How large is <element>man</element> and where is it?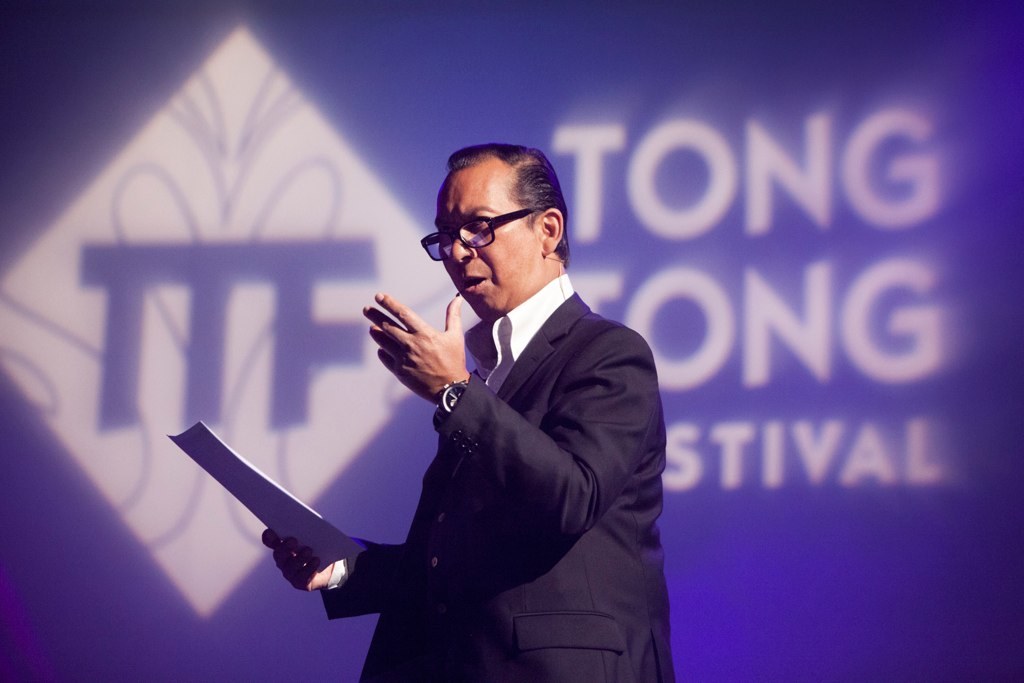
Bounding box: Rect(273, 149, 694, 682).
